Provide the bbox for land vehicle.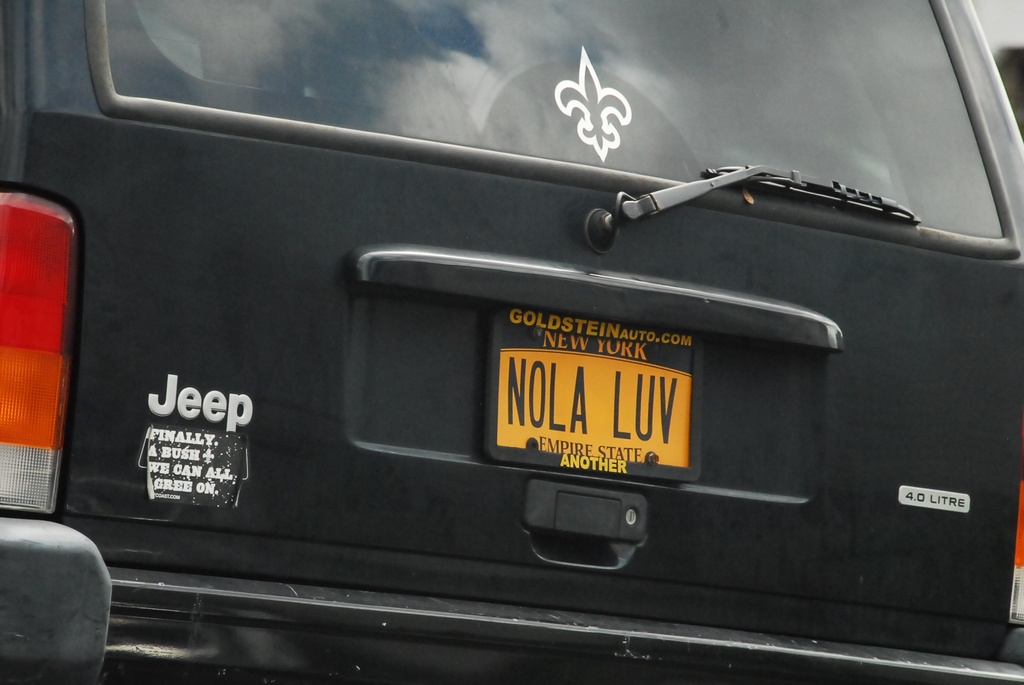
select_region(6, 25, 1023, 672).
